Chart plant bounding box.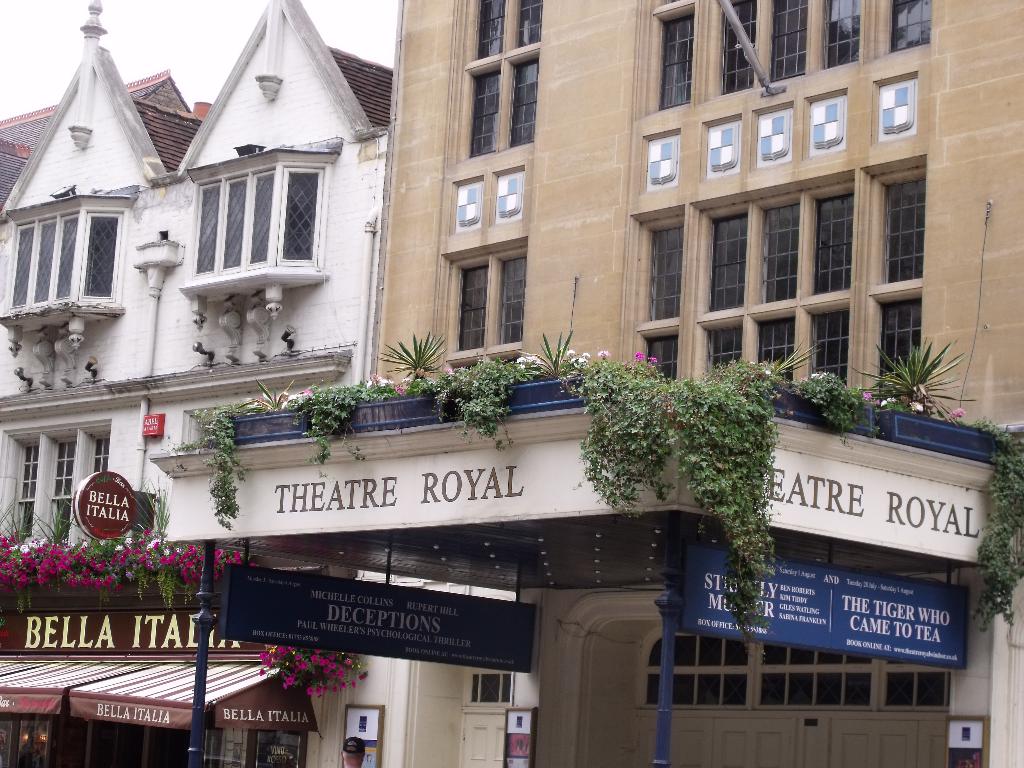
Charted: {"x1": 229, "y1": 365, "x2": 305, "y2": 425}.
